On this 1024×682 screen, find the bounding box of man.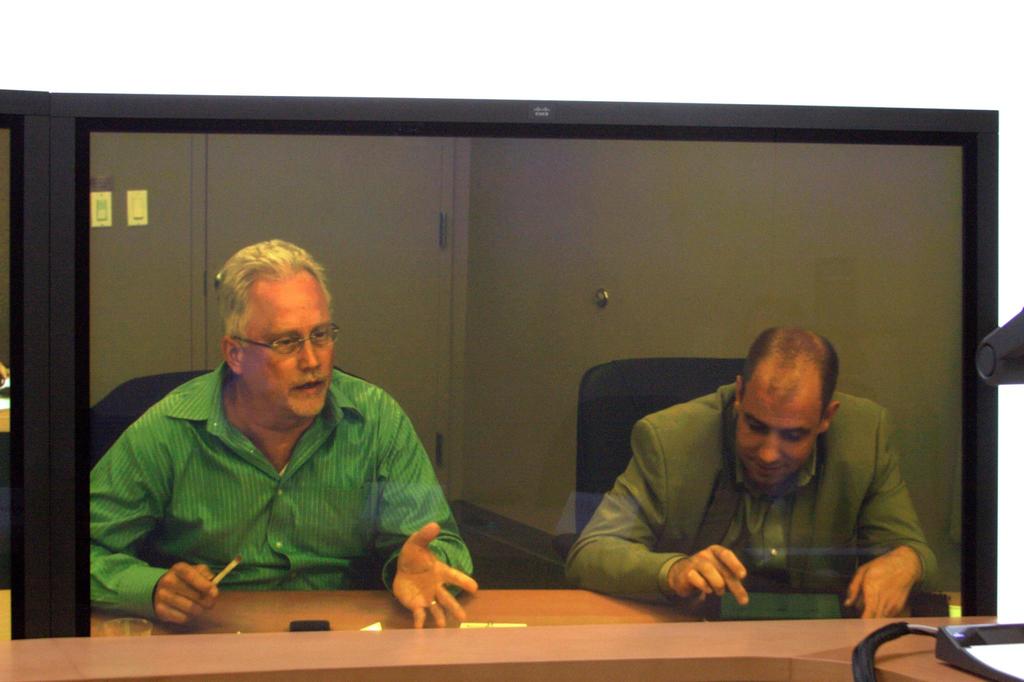
Bounding box: l=562, t=319, r=949, b=618.
